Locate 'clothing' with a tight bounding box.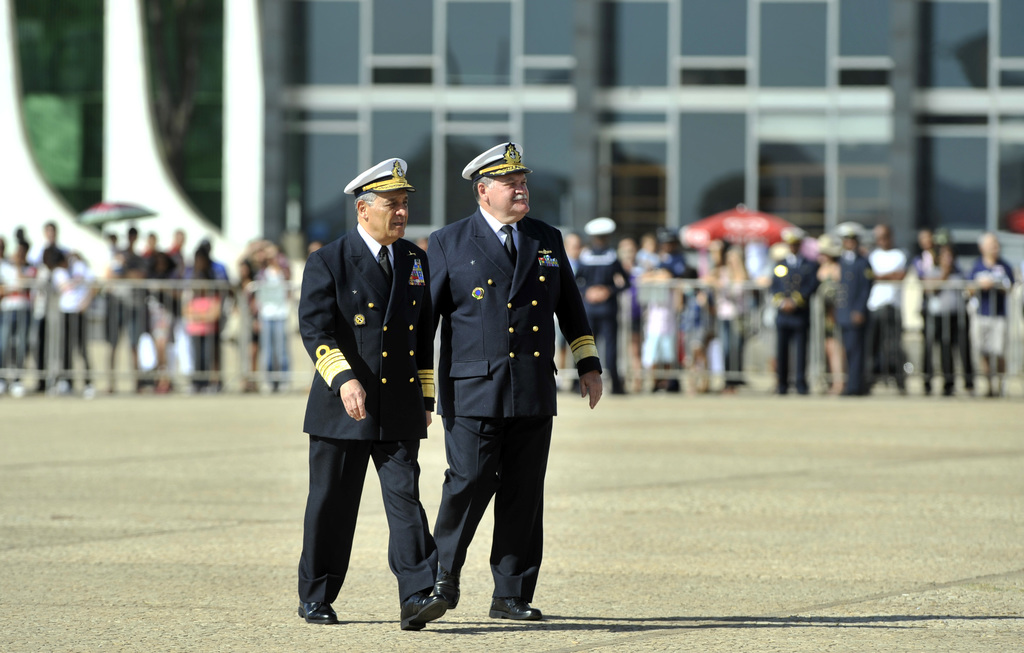
x1=413 y1=202 x2=613 y2=599.
